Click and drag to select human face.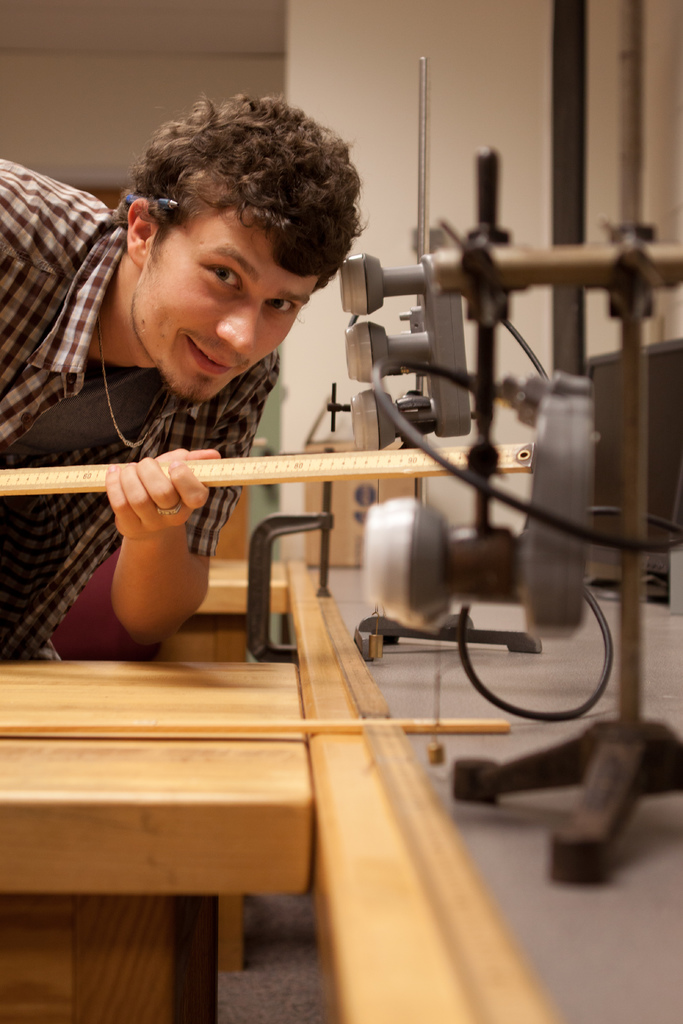
Selection: box(131, 204, 313, 402).
